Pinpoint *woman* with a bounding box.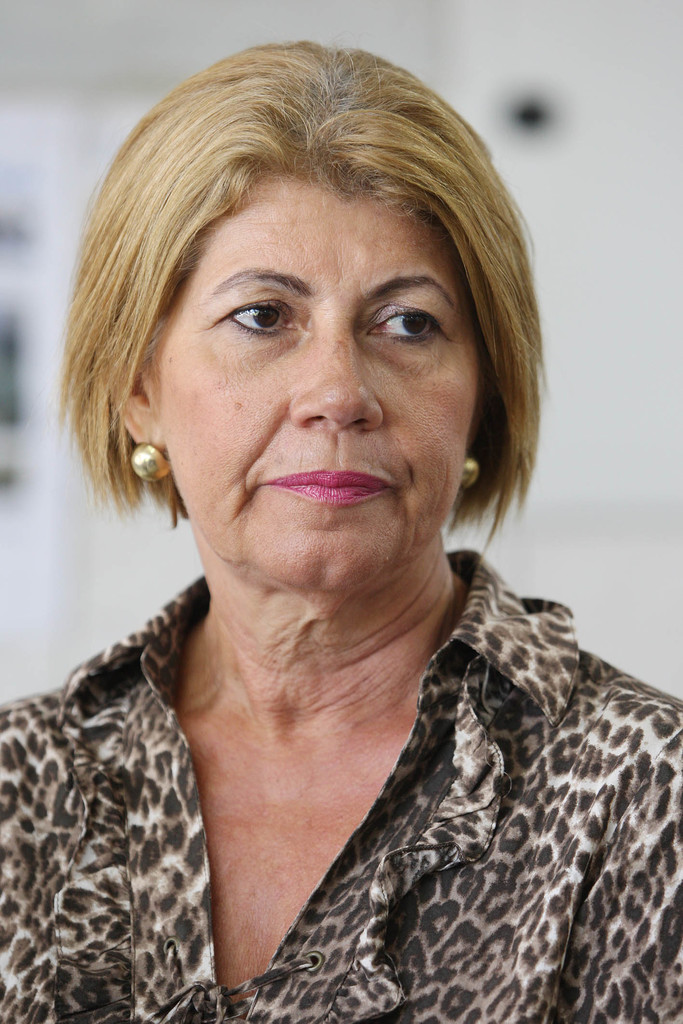
box(0, 36, 682, 1023).
